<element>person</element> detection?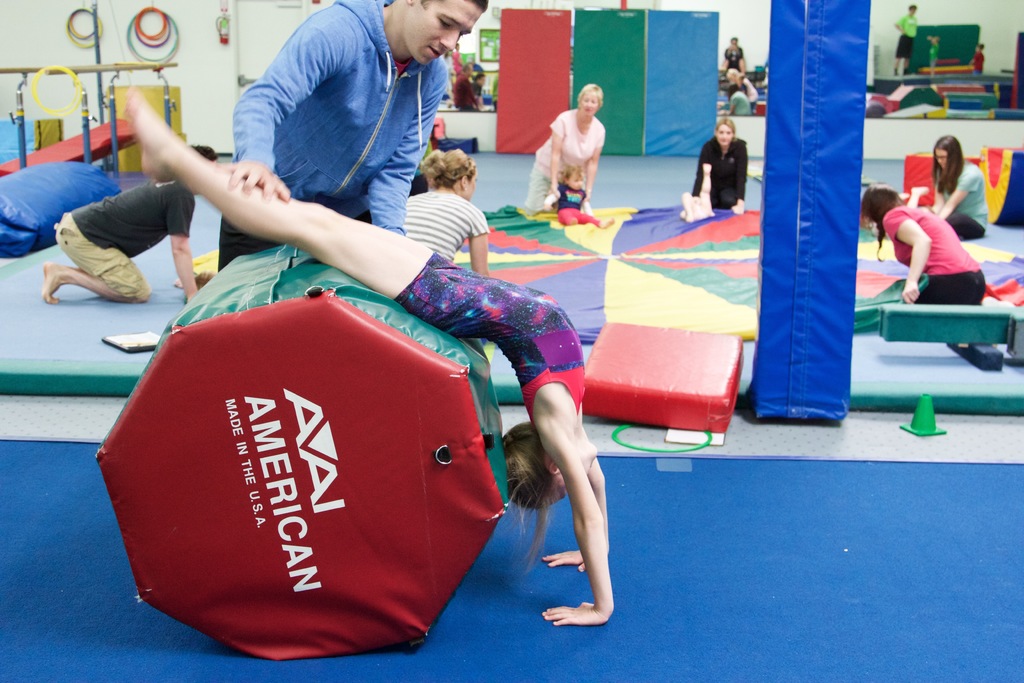
{"x1": 205, "y1": 6, "x2": 436, "y2": 272}
